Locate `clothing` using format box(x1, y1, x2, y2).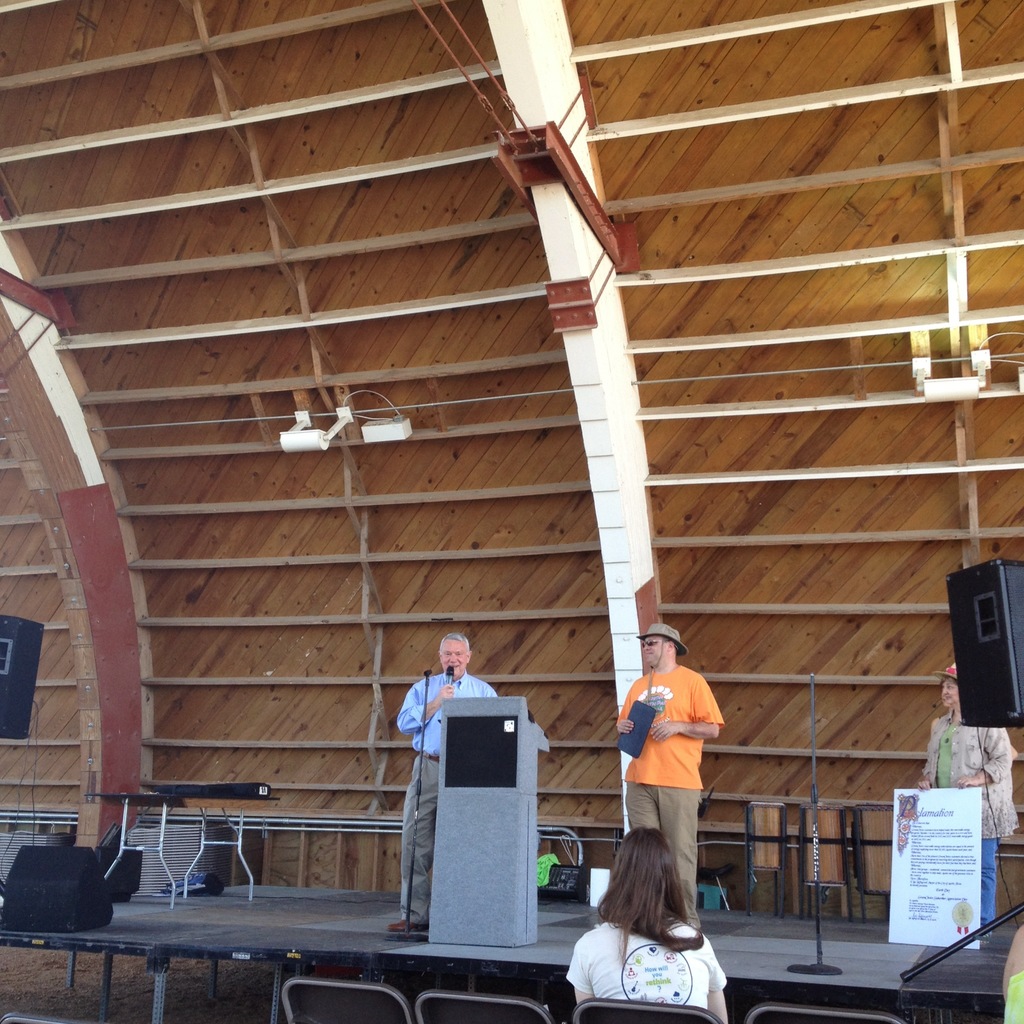
box(611, 657, 730, 923).
